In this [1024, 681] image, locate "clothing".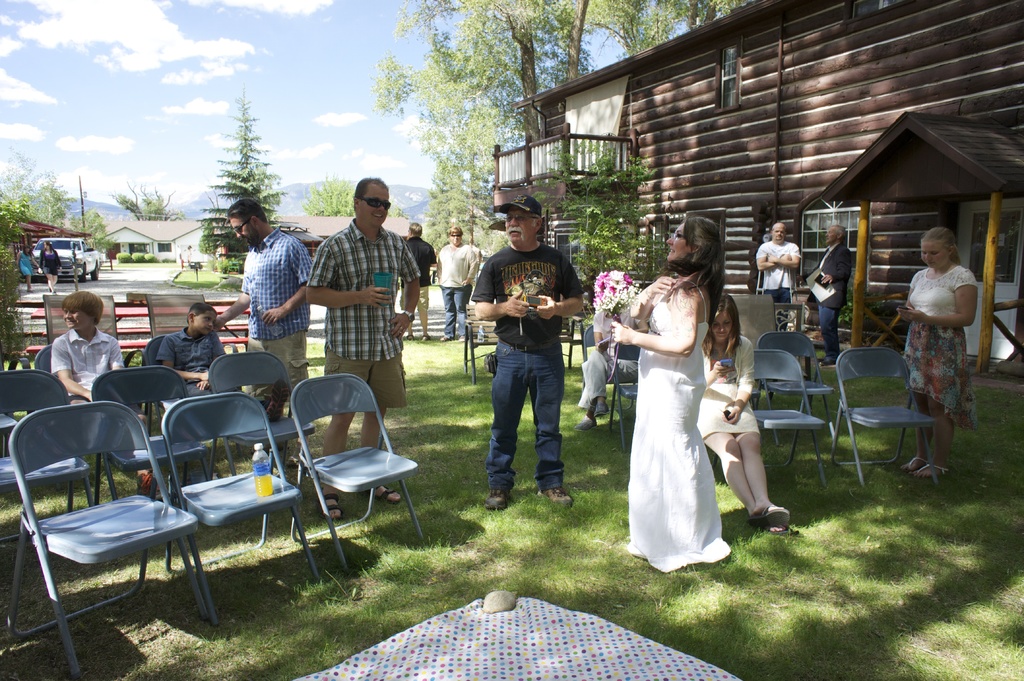
Bounding box: x1=694 y1=333 x2=758 y2=441.
